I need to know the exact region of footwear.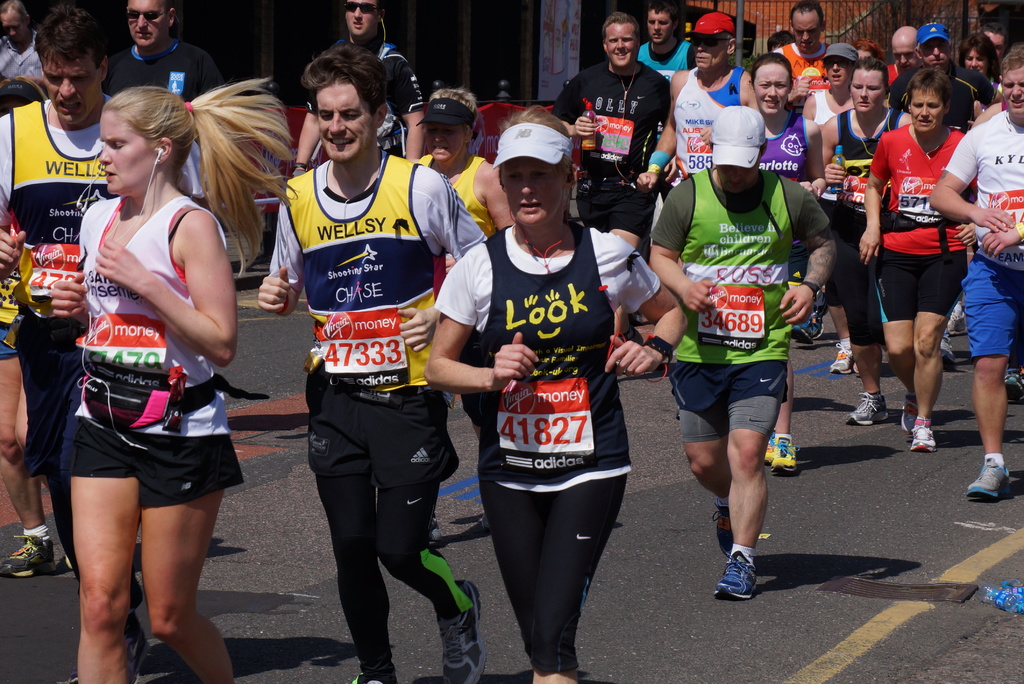
Region: <region>1005, 366, 1023, 400</region>.
